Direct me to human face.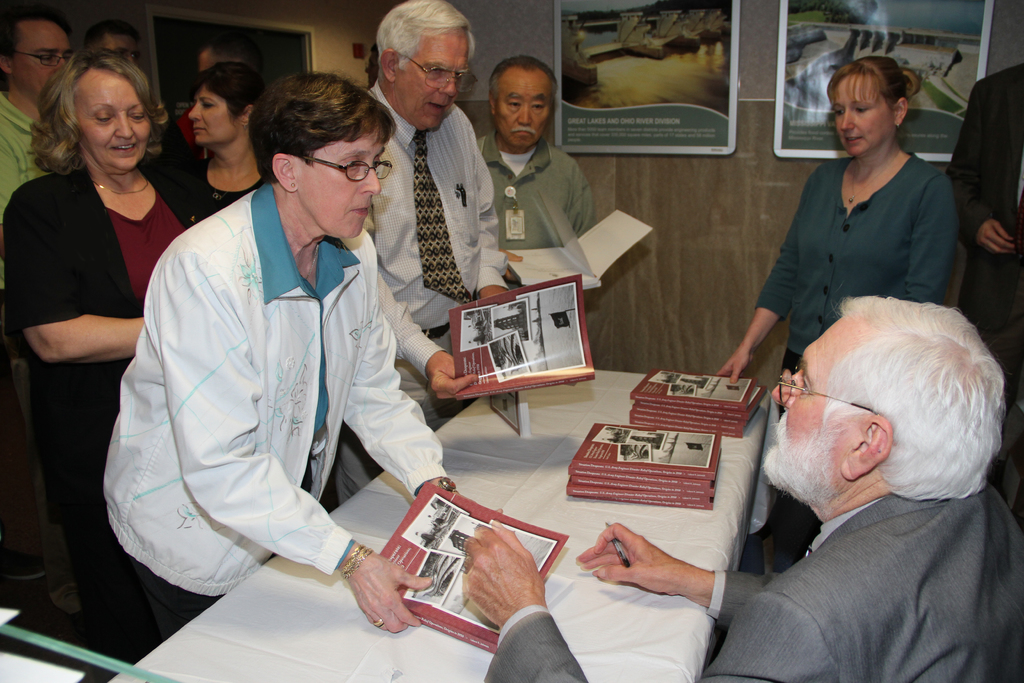
Direction: box=[186, 85, 247, 144].
